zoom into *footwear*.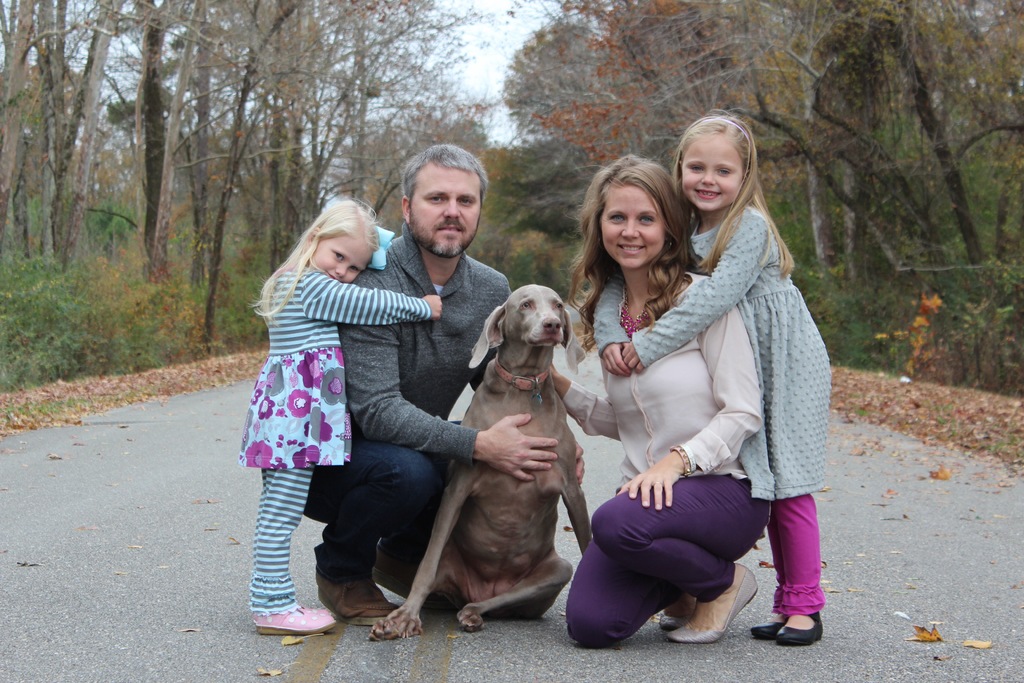
Zoom target: <box>664,568,760,645</box>.
